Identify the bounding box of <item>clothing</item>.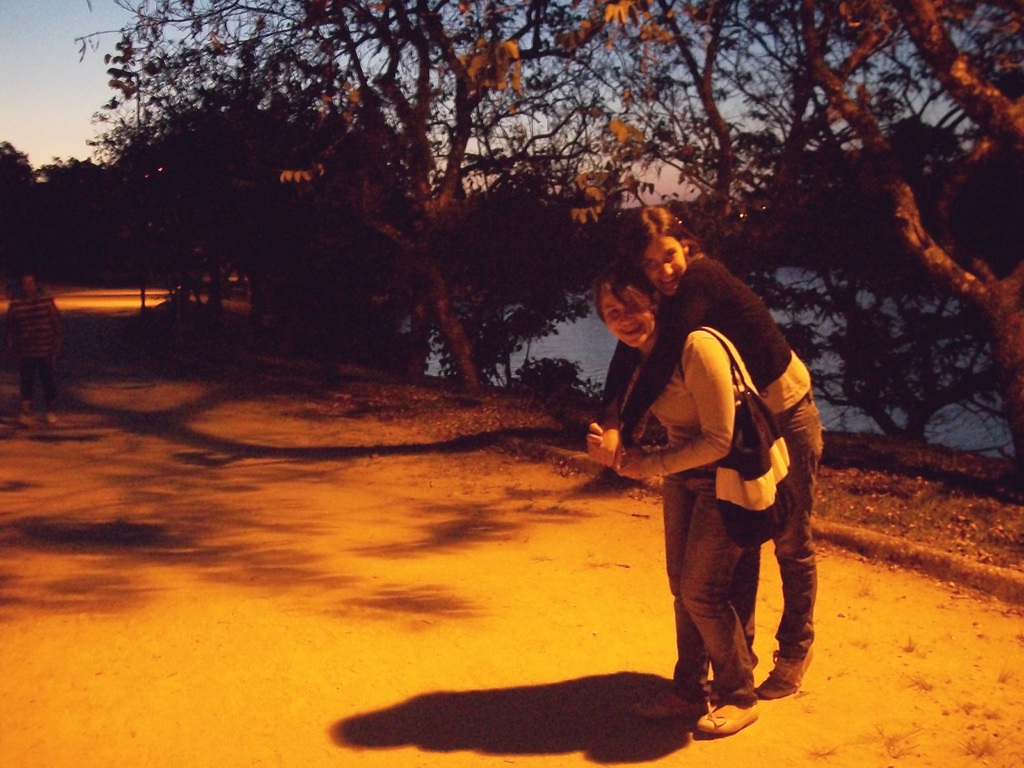
[632,323,752,701].
